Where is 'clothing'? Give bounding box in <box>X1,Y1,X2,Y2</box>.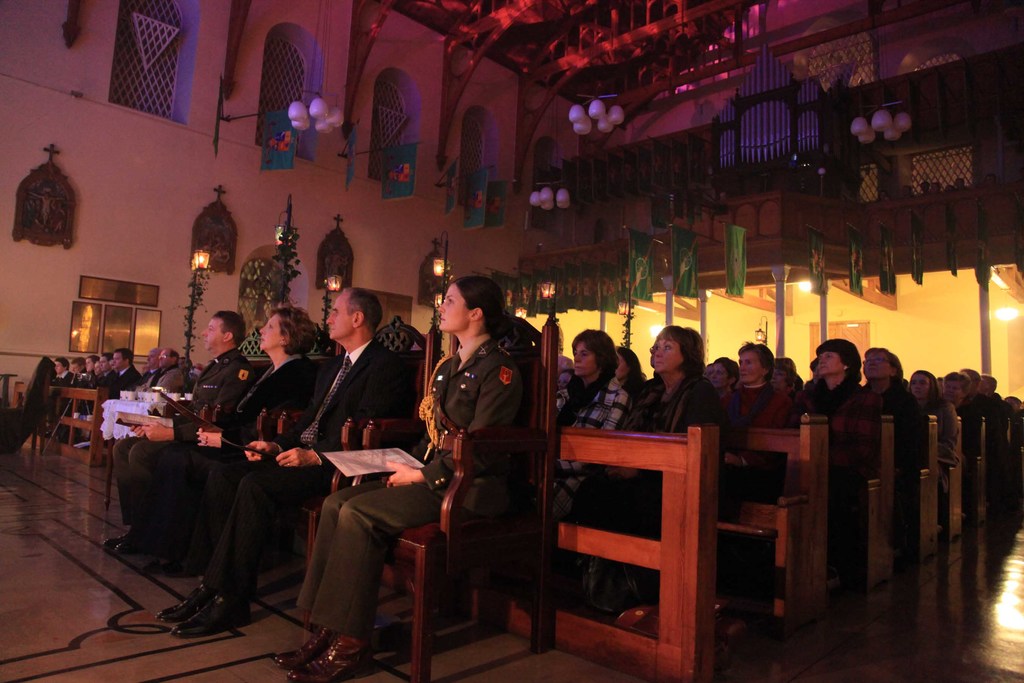
<box>165,359,308,555</box>.
